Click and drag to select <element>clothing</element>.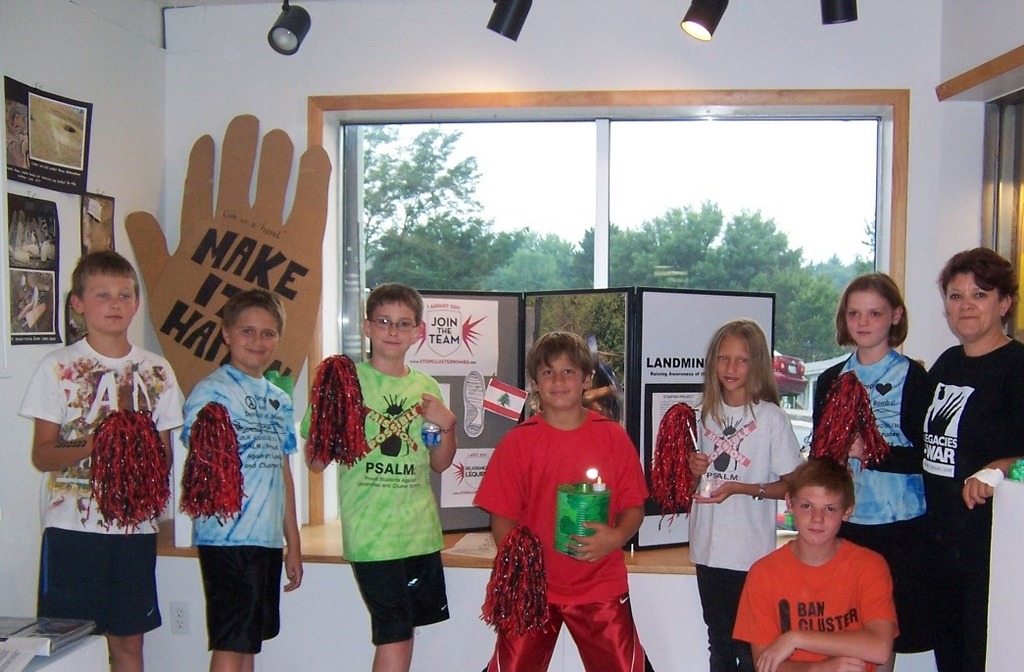
Selection: 687, 402, 809, 671.
